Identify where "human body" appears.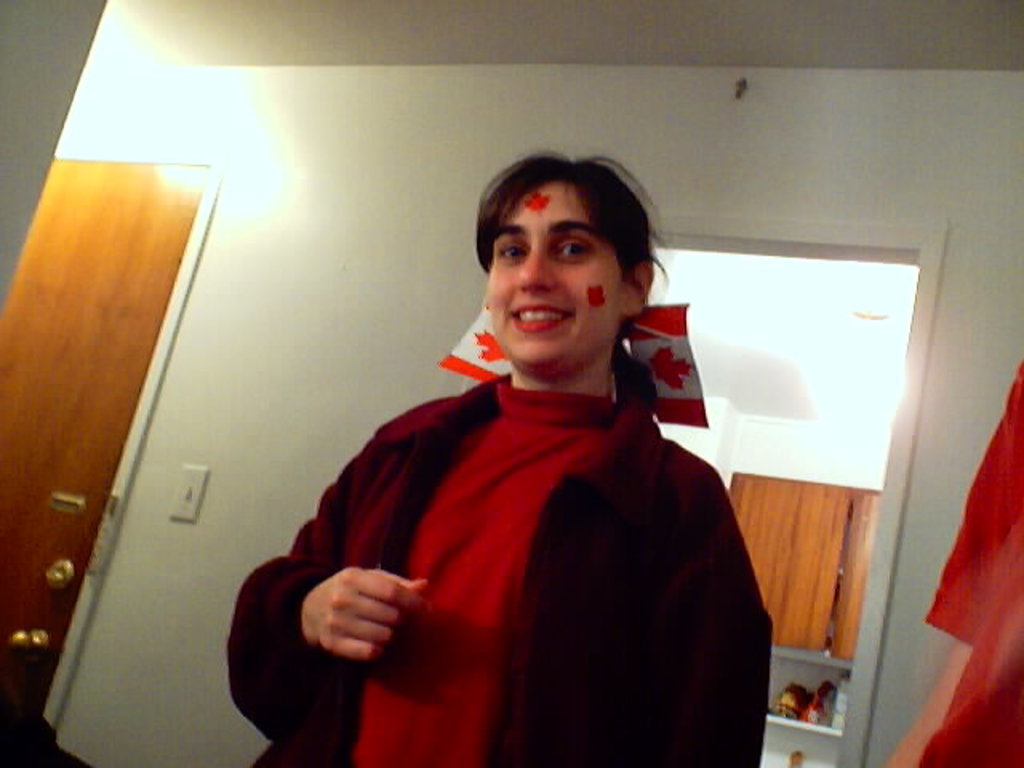
Appears at {"left": 242, "top": 246, "right": 754, "bottom": 767}.
